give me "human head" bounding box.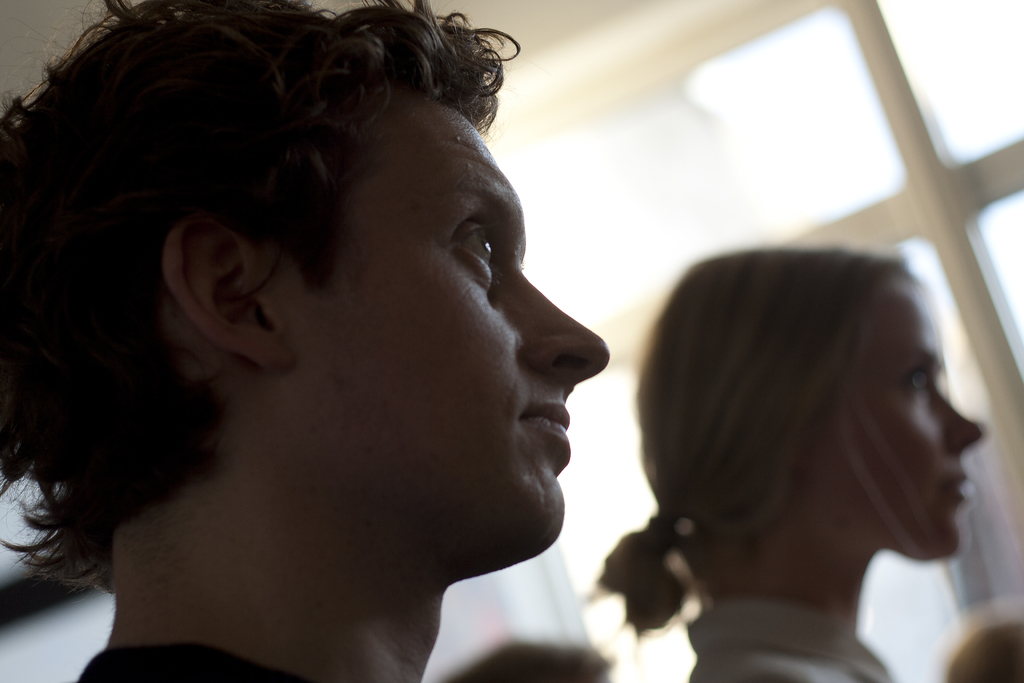
bbox(438, 642, 613, 682).
